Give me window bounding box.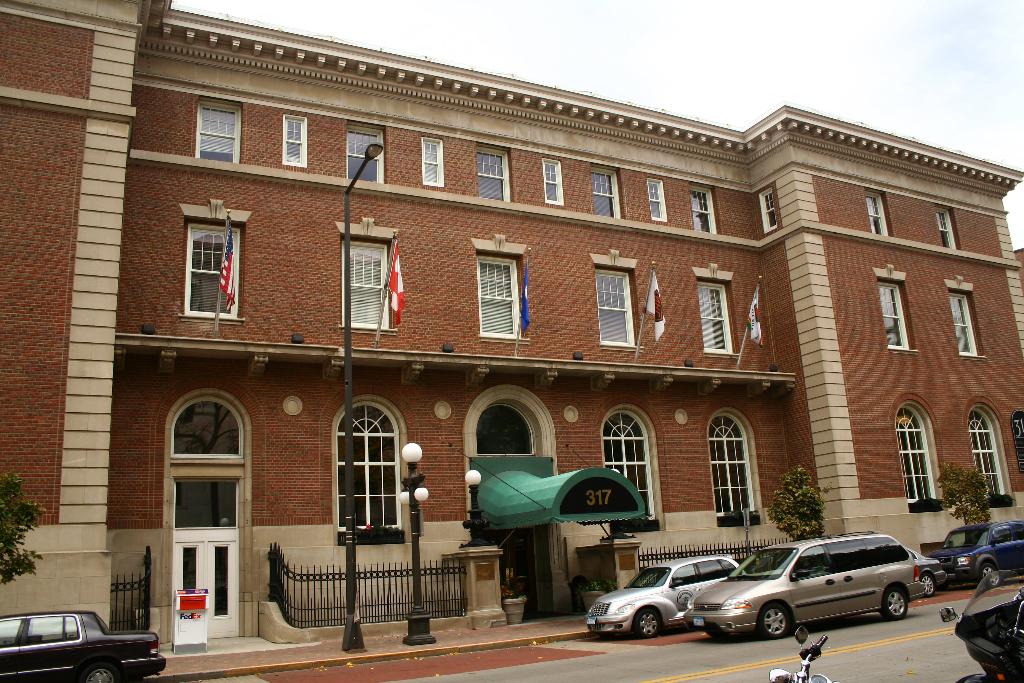
x1=970 y1=403 x2=1016 y2=509.
